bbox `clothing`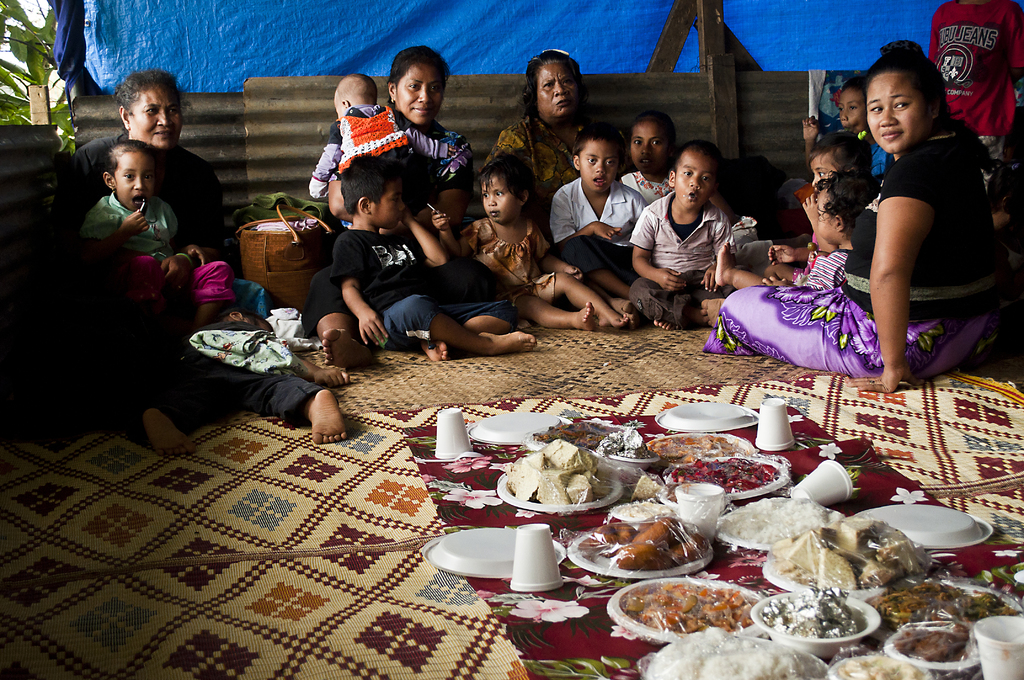
486:110:585:219
